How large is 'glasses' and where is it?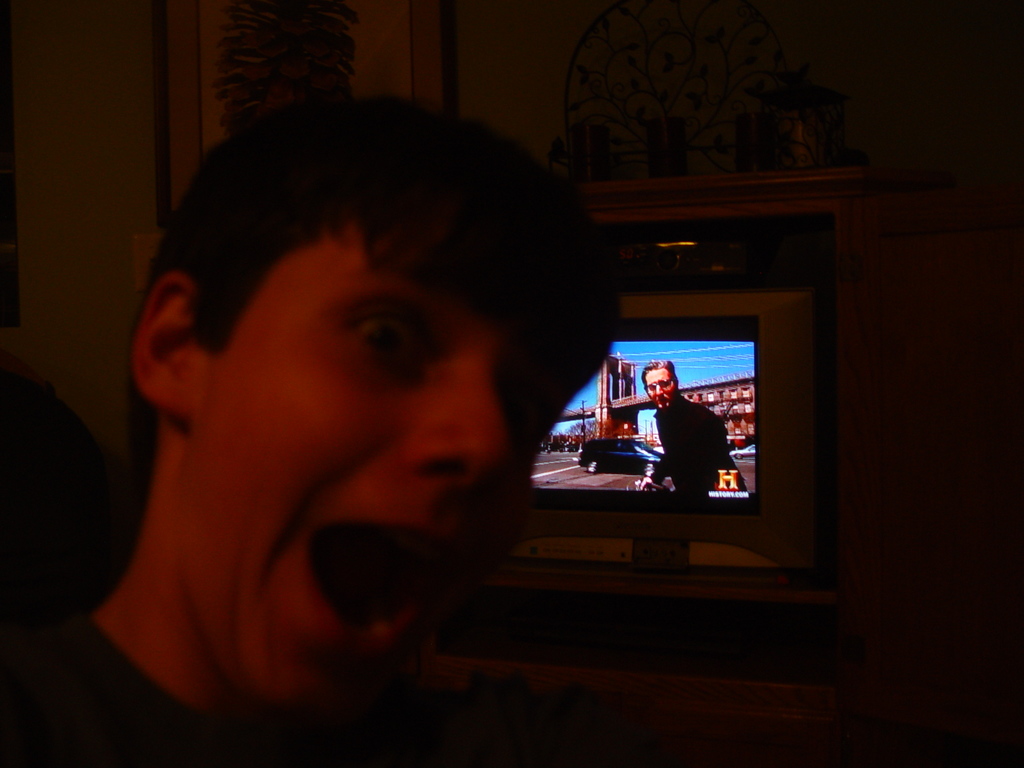
Bounding box: 644, 378, 677, 390.
